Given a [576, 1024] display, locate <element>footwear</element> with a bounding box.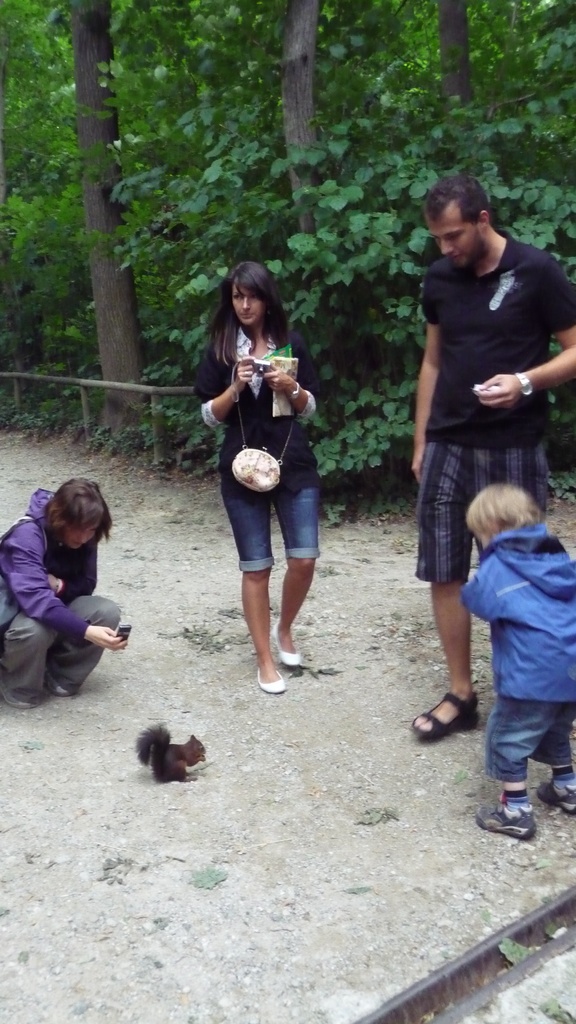
Located: left=46, top=665, right=77, bottom=700.
